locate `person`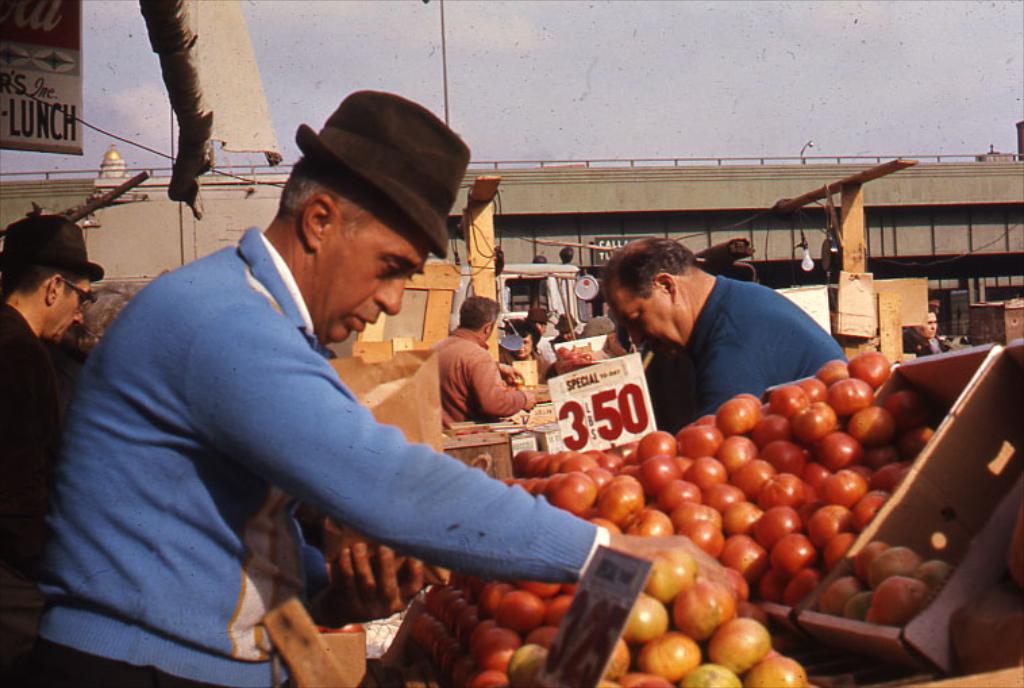
bbox(596, 235, 844, 454)
